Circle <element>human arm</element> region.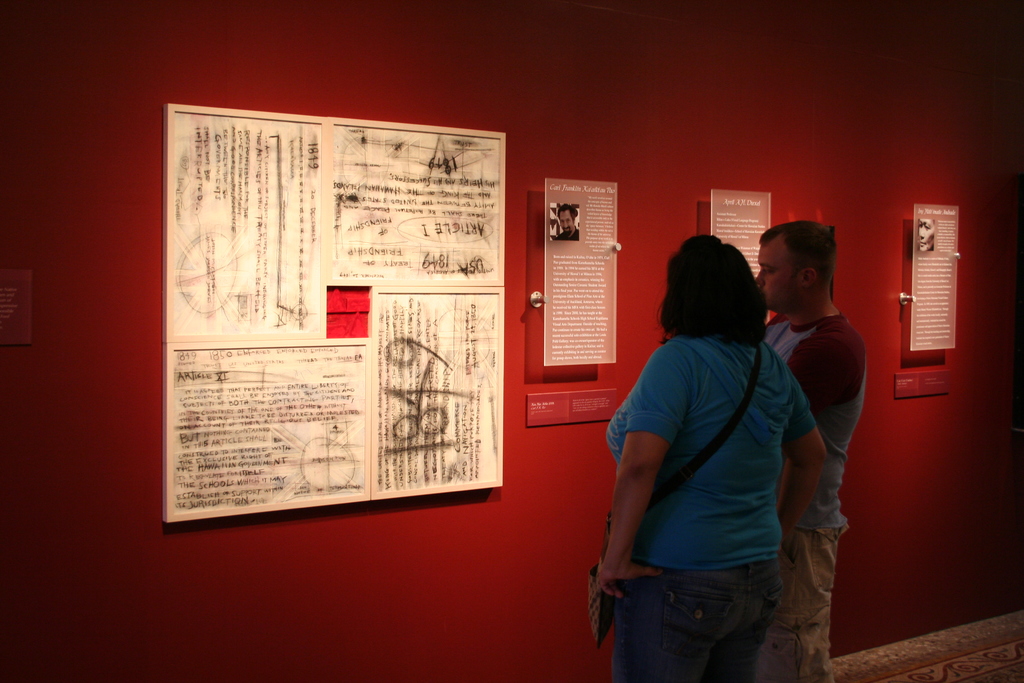
Region: (left=767, top=345, right=842, bottom=561).
